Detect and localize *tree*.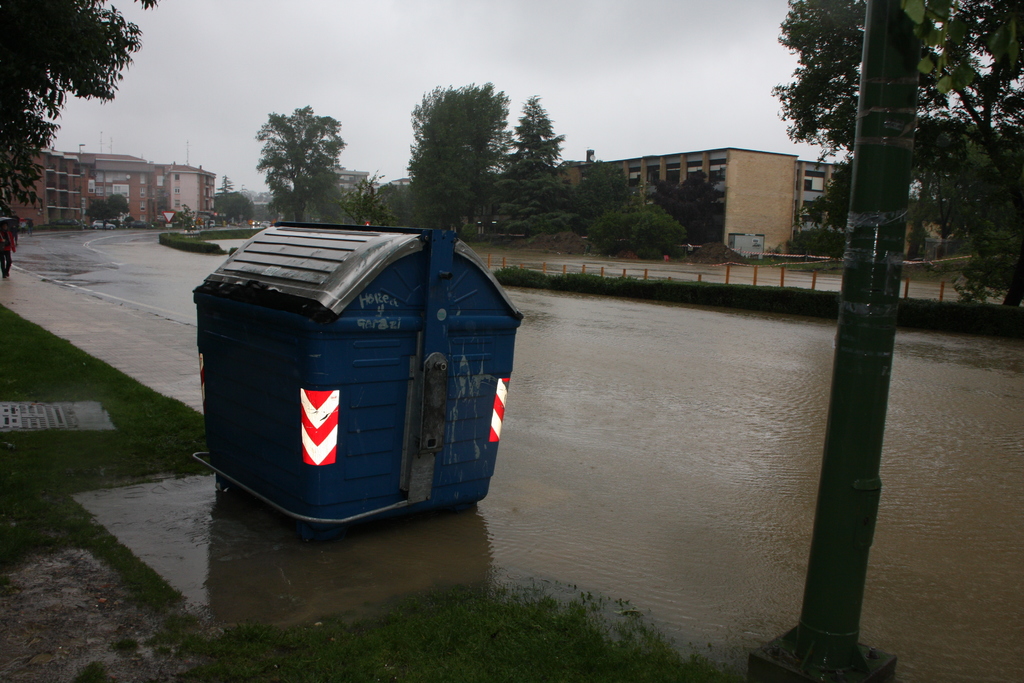
Localized at [x1=588, y1=206, x2=683, y2=261].
